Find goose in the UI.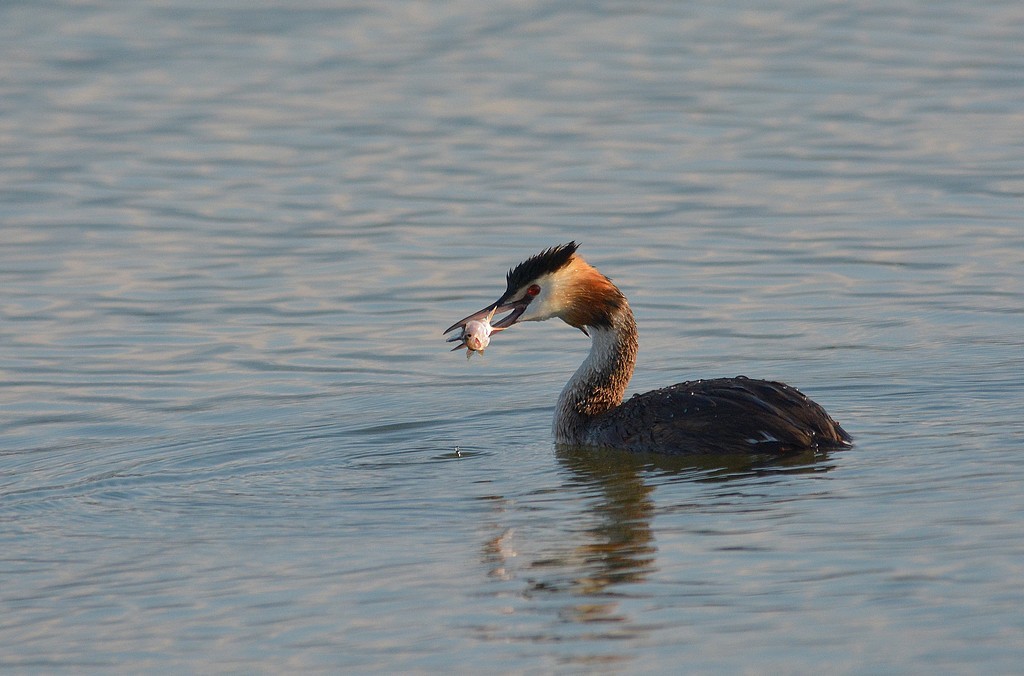
UI element at {"x1": 448, "y1": 248, "x2": 871, "y2": 480}.
